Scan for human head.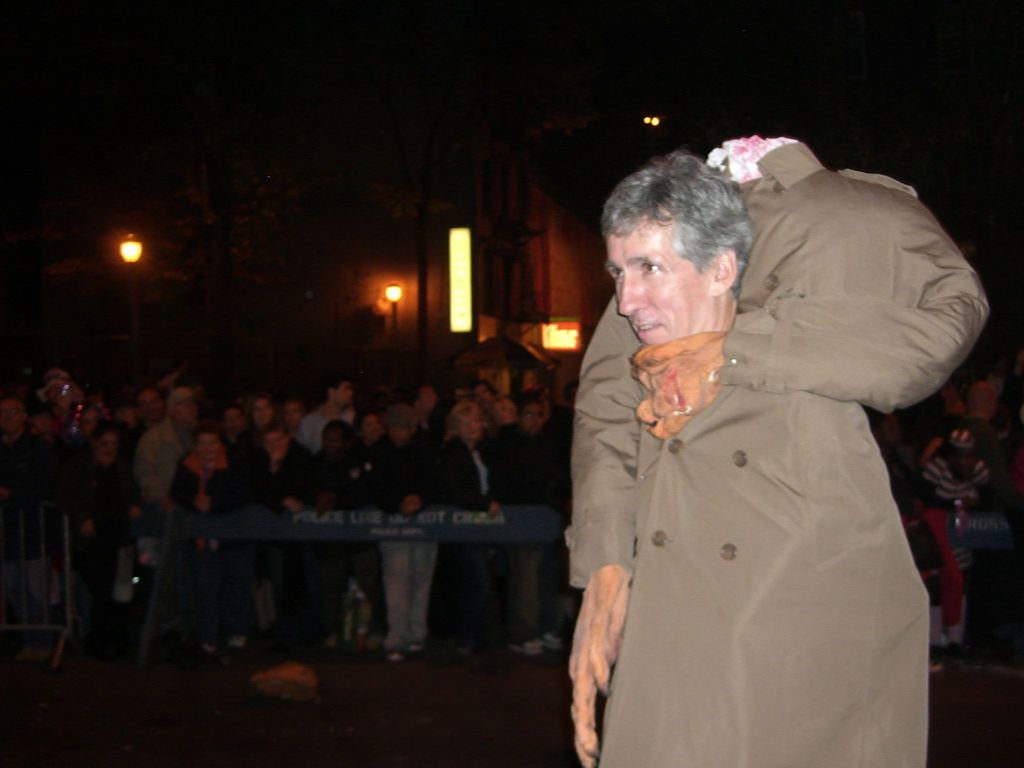
Scan result: <box>946,429,980,481</box>.
